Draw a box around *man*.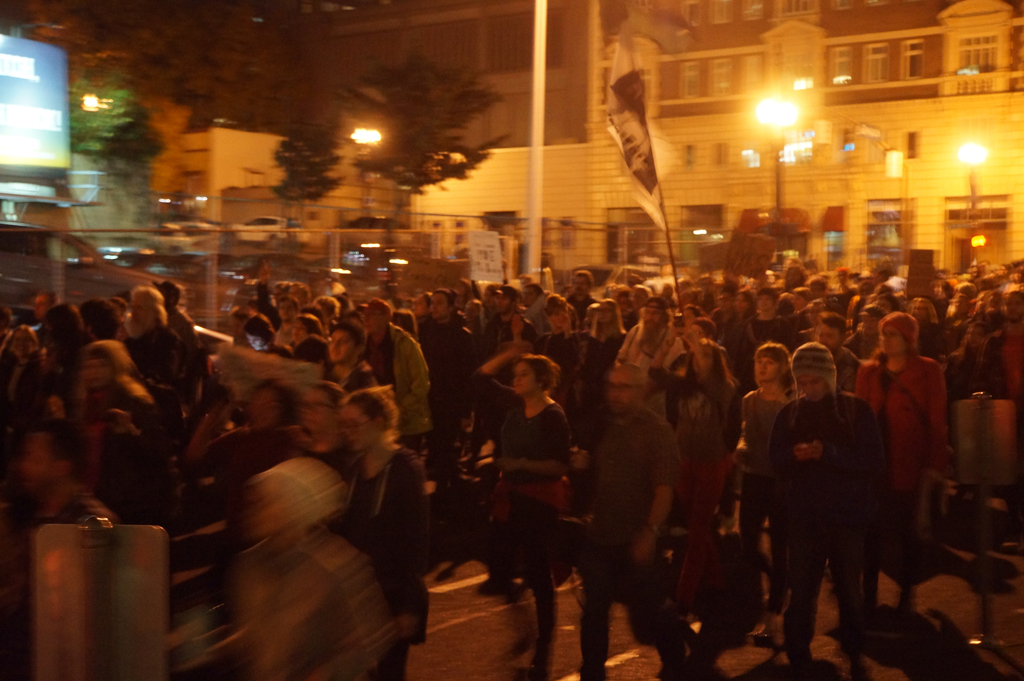
x1=614 y1=295 x2=684 y2=423.
